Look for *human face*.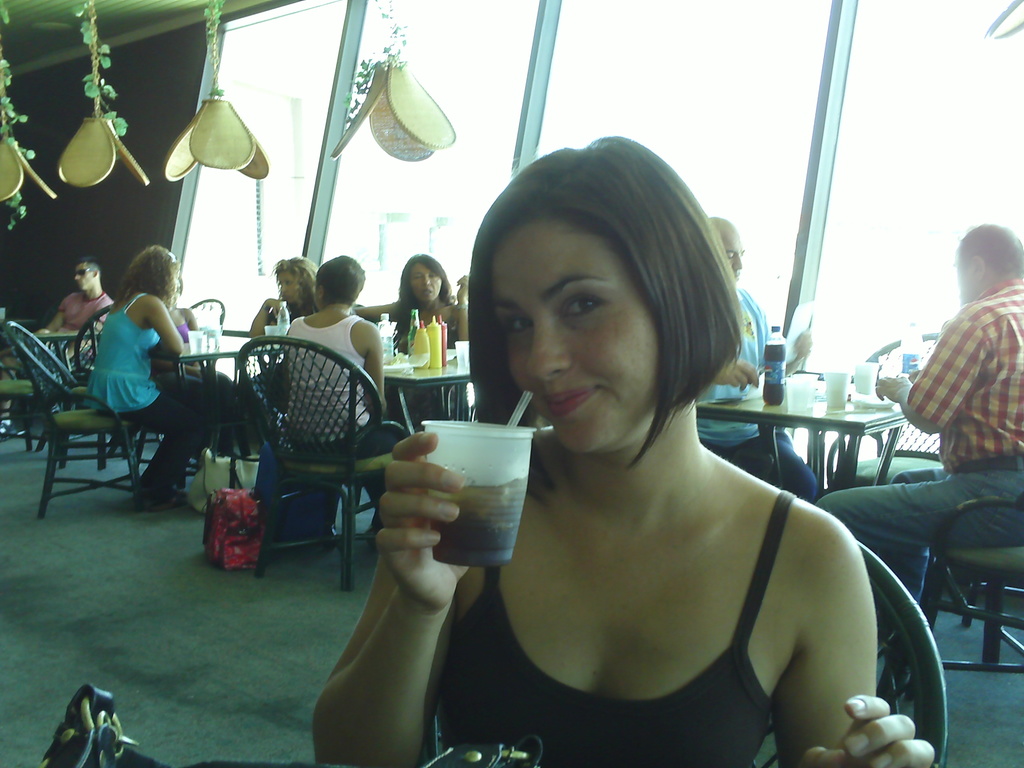
Found: {"left": 410, "top": 263, "right": 443, "bottom": 300}.
